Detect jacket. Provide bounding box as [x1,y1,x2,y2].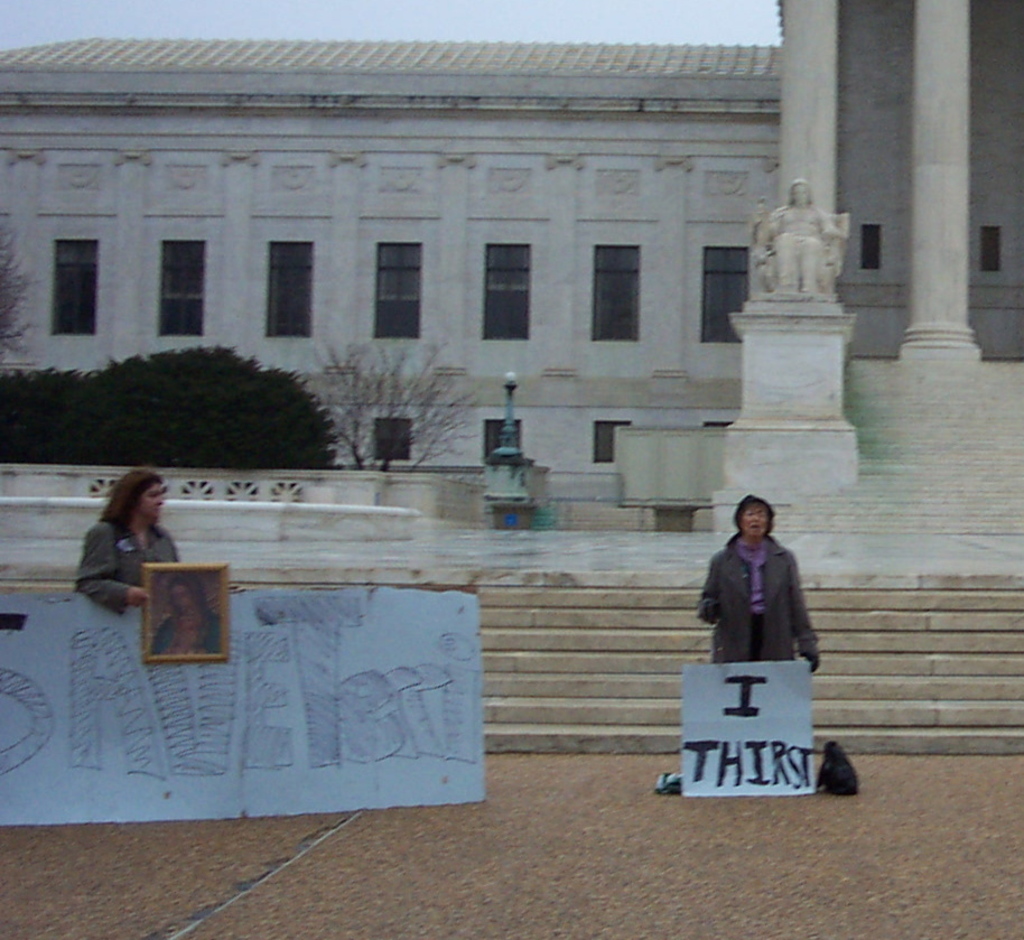
[69,522,183,617].
